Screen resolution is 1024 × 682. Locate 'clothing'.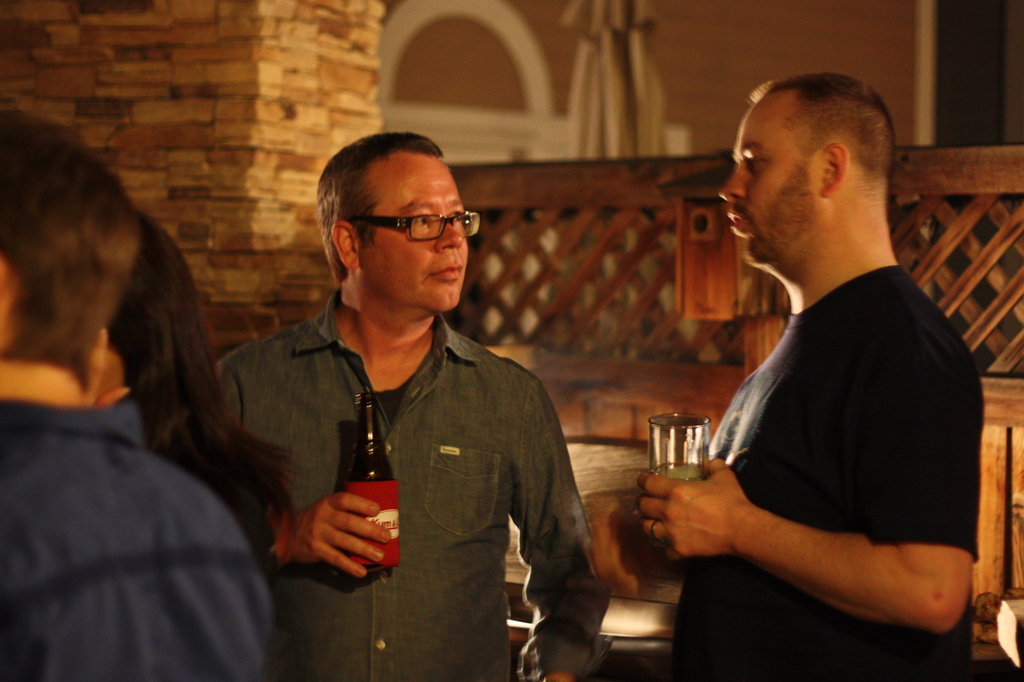
bbox(204, 291, 614, 681).
